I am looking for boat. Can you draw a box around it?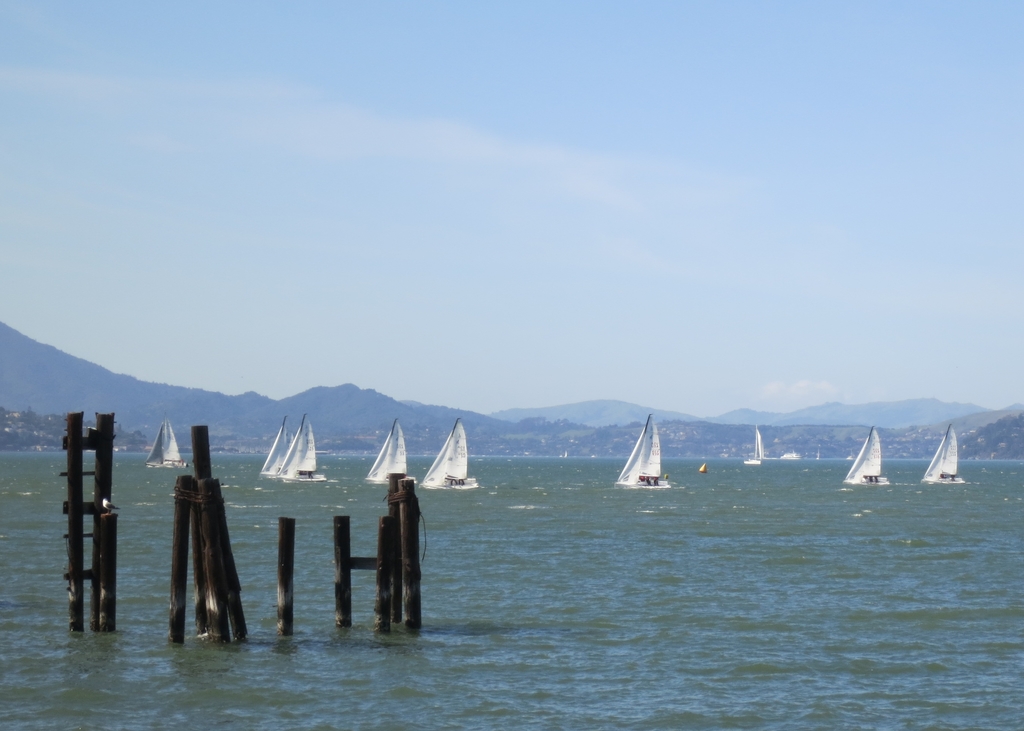
Sure, the bounding box is Rect(420, 407, 485, 491).
